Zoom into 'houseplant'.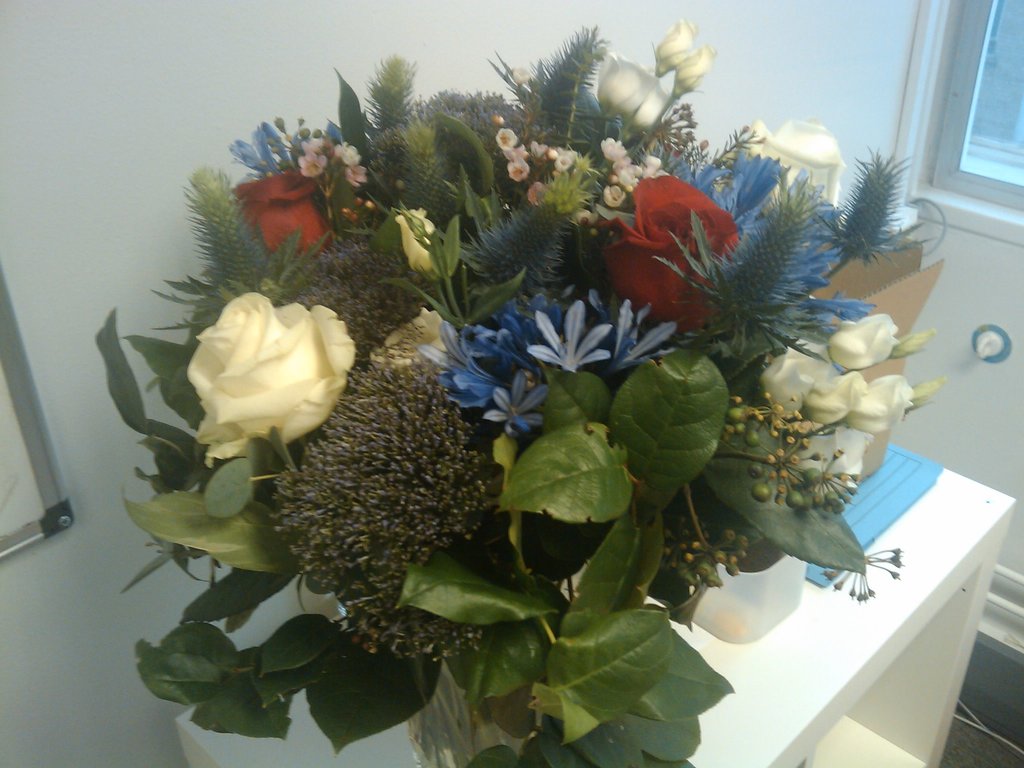
Zoom target: BBox(86, 18, 969, 767).
